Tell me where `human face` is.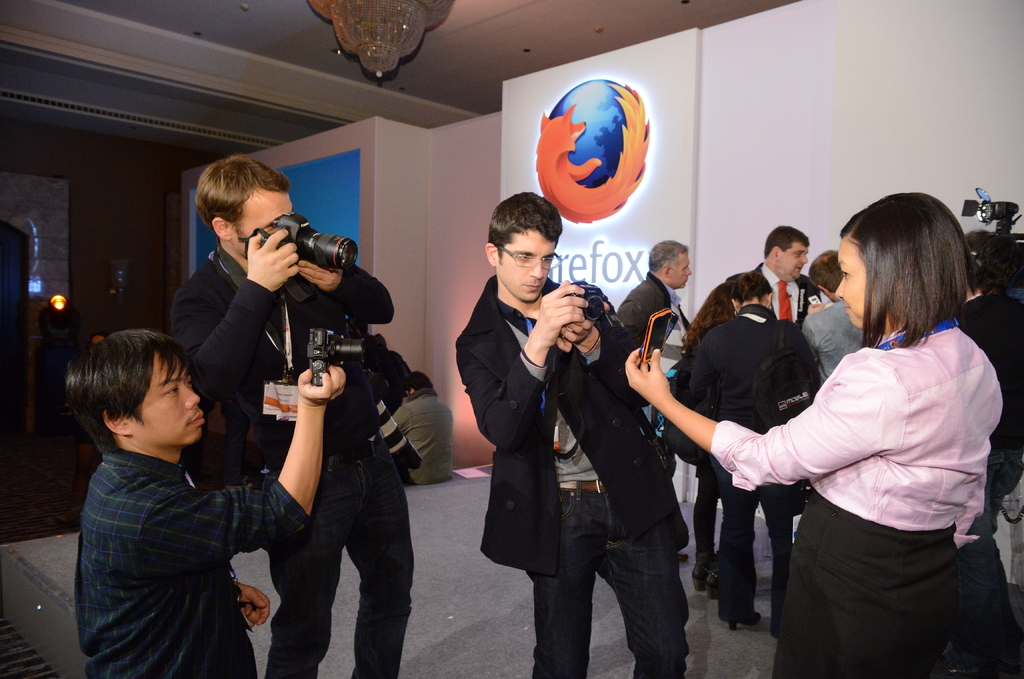
`human face` is at l=234, t=182, r=292, b=255.
